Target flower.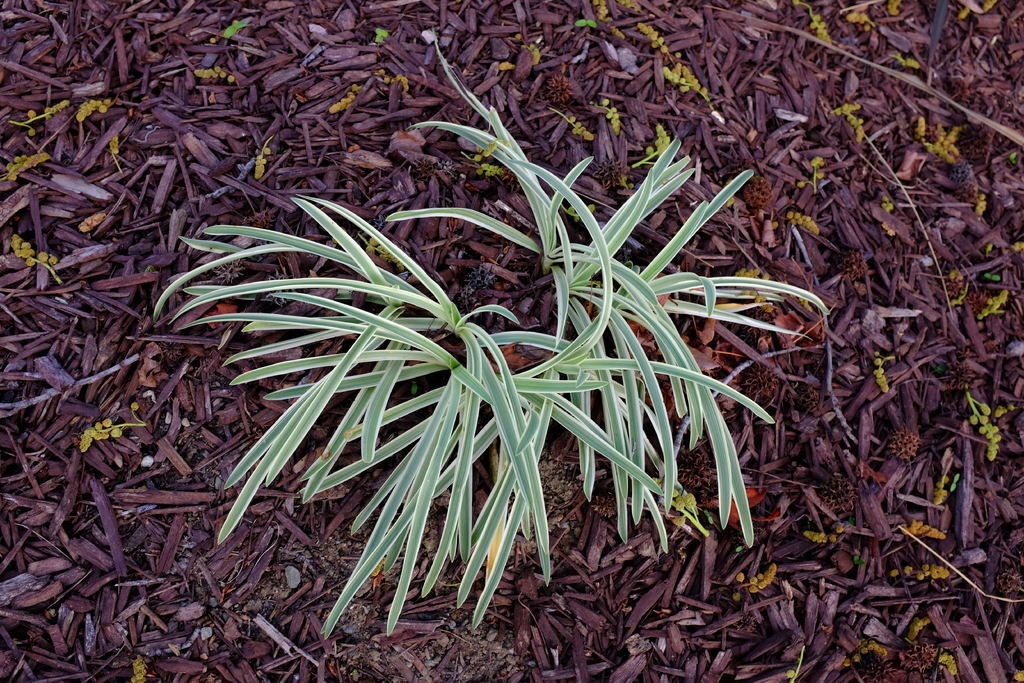
Target region: {"x1": 887, "y1": 435, "x2": 919, "y2": 456}.
